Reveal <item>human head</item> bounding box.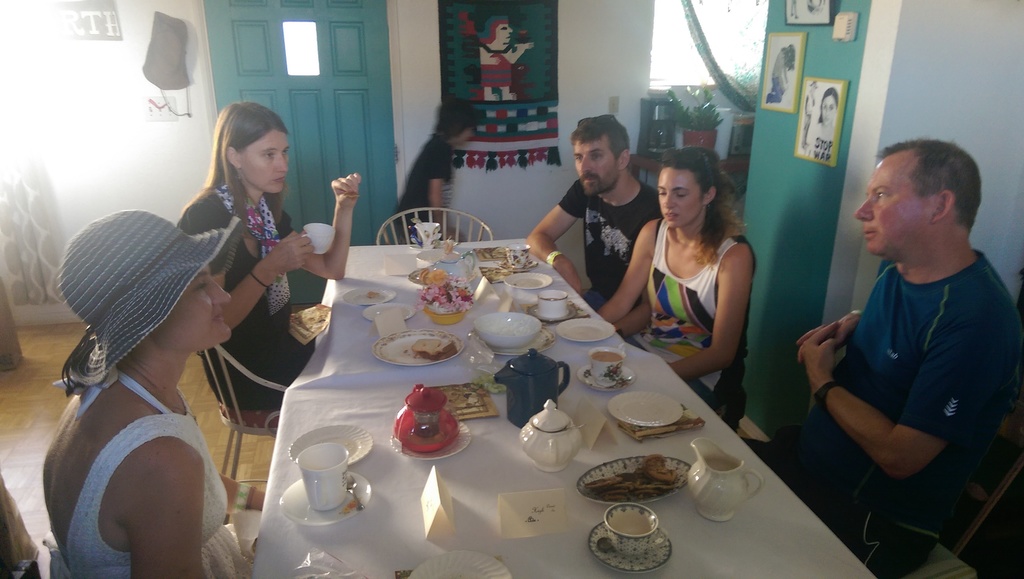
Revealed: (63,210,231,350).
